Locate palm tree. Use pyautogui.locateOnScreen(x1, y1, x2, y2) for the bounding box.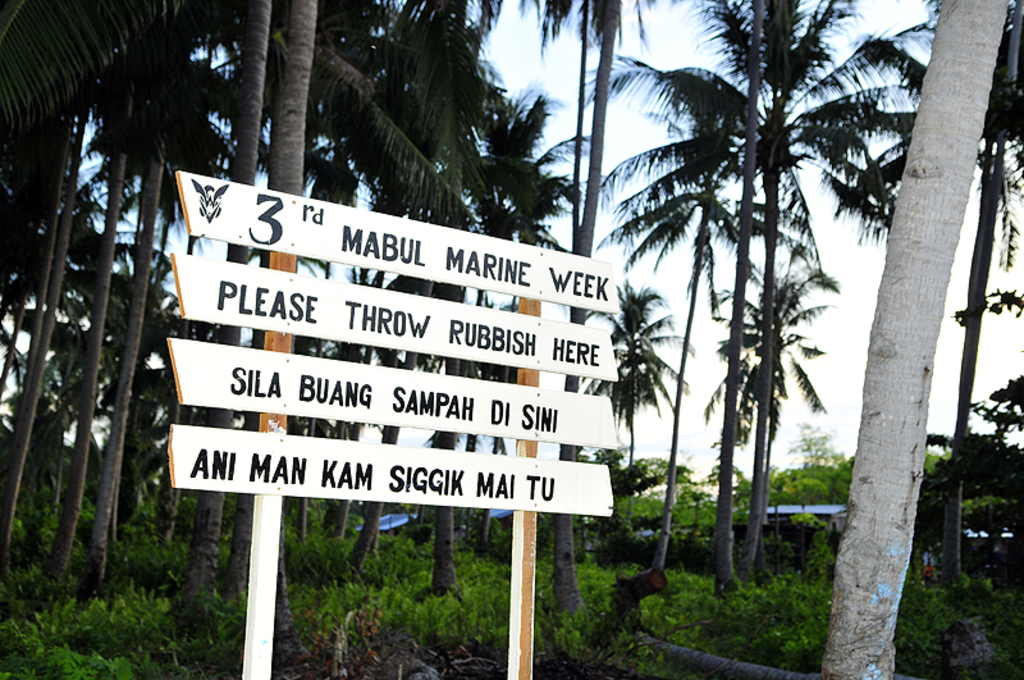
pyautogui.locateOnScreen(59, 24, 237, 169).
